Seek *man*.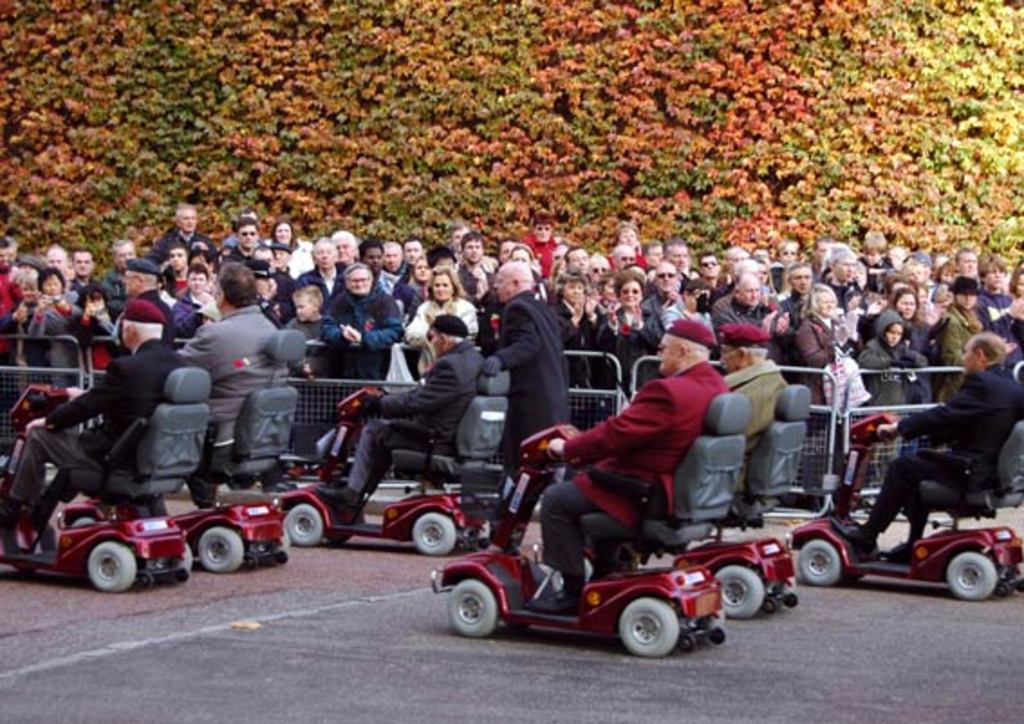
397, 237, 426, 280.
